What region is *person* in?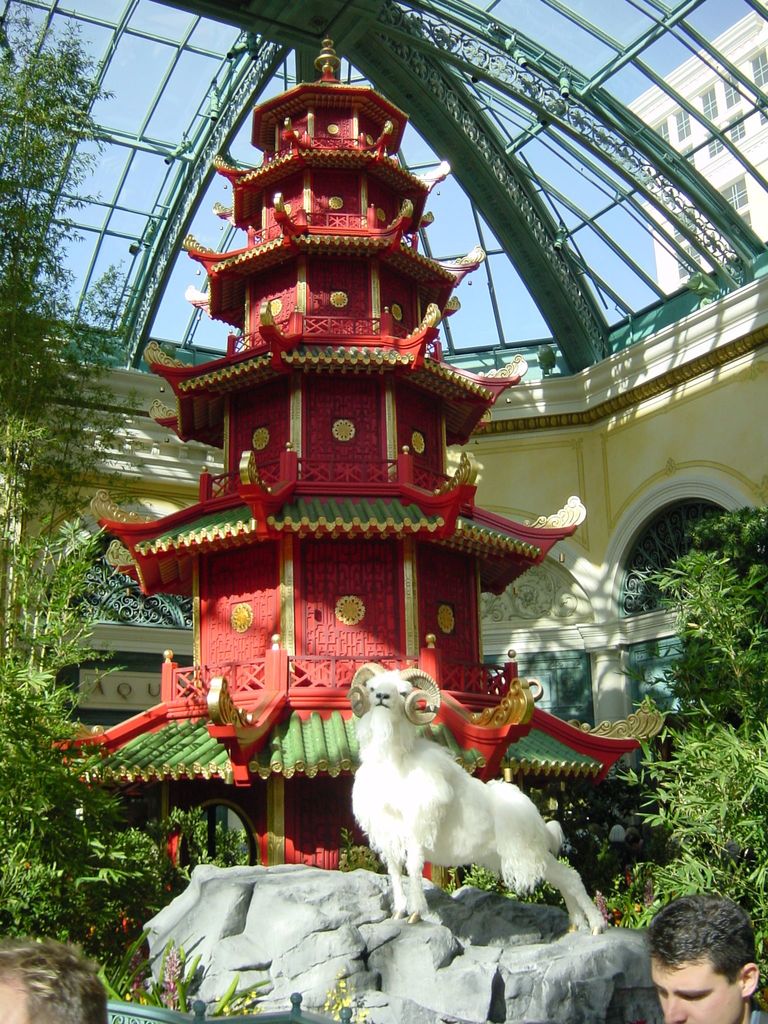
0/934/107/1023.
